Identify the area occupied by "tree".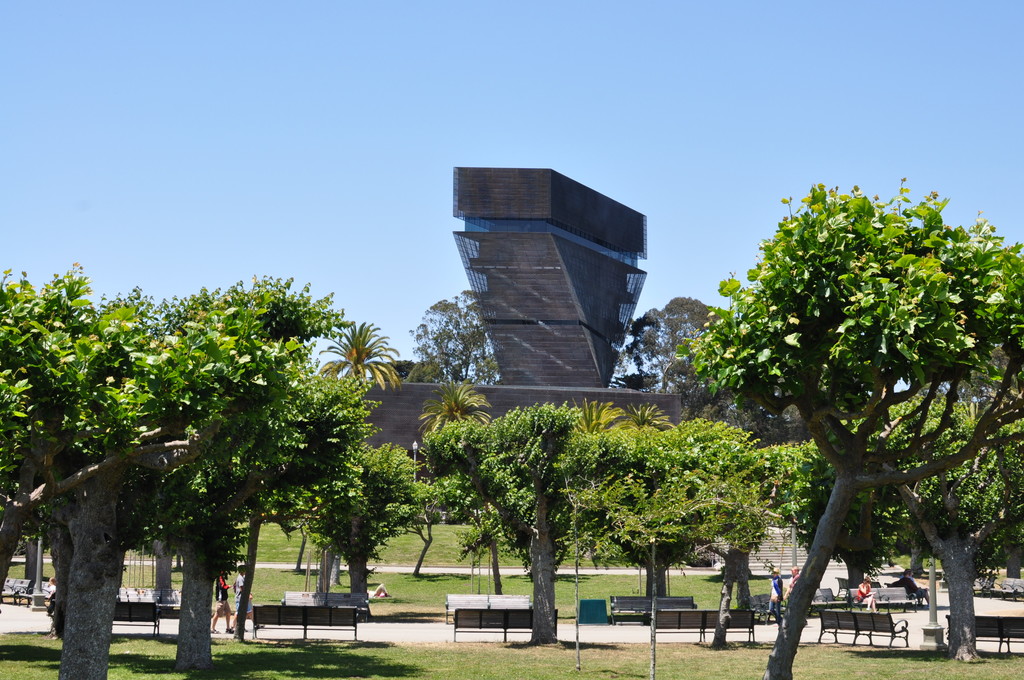
Area: <bbox>371, 360, 417, 382</bbox>.
